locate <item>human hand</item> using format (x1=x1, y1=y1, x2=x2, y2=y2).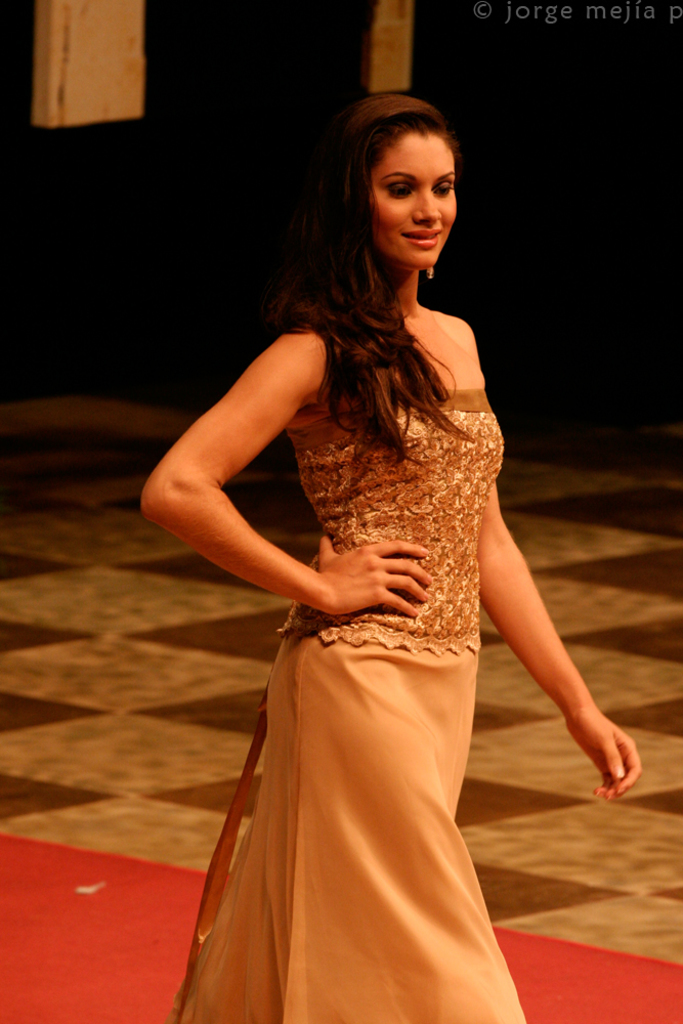
(x1=559, y1=698, x2=642, y2=801).
